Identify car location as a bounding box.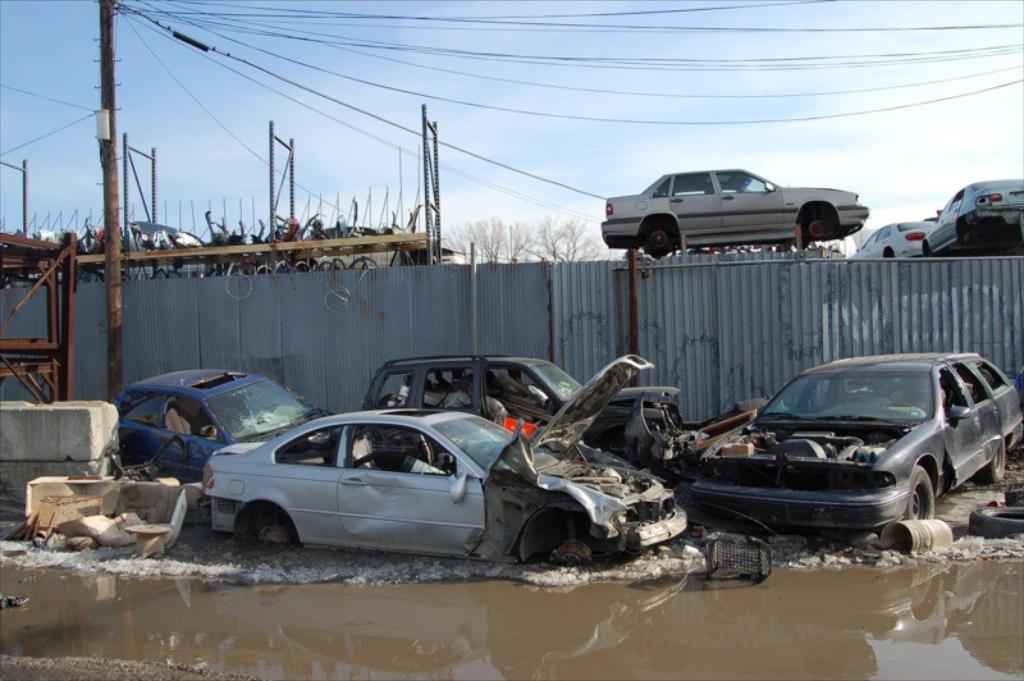
[x1=855, y1=223, x2=938, y2=256].
